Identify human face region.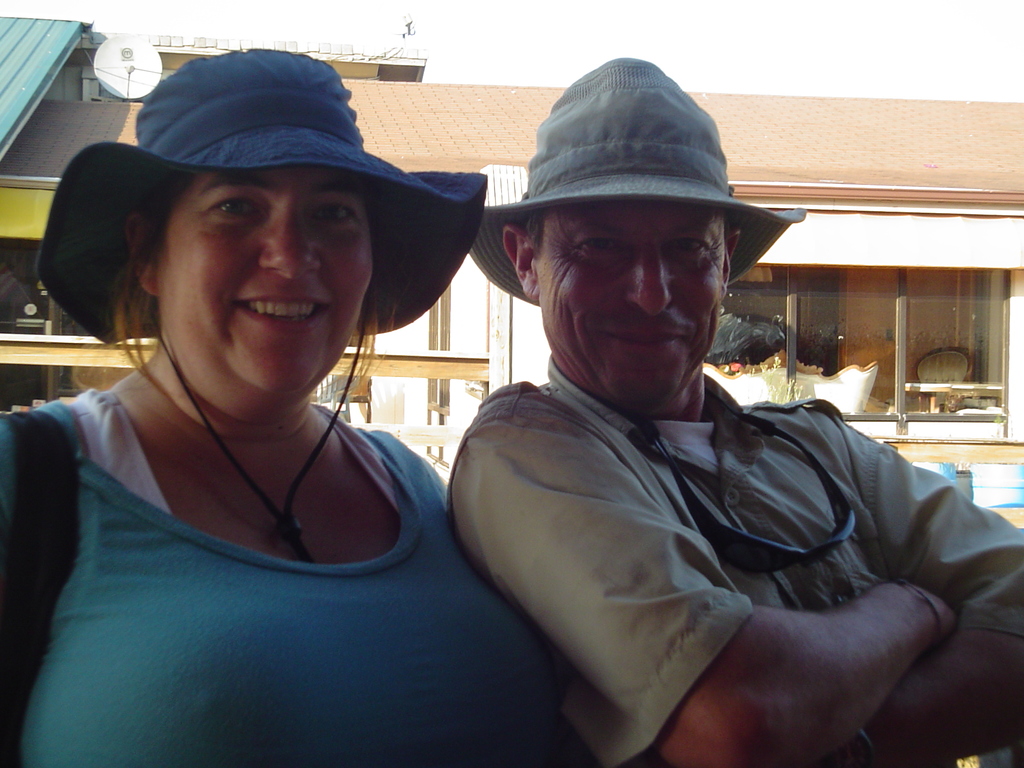
Region: 159 163 376 392.
